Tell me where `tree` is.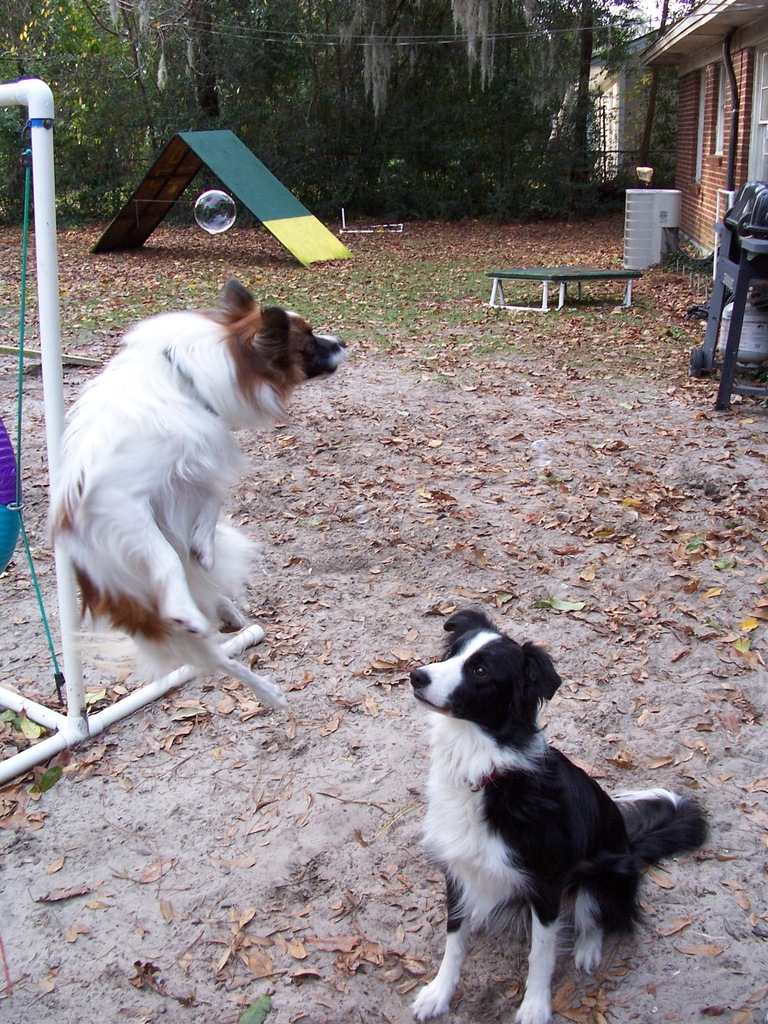
`tree` is at l=184, t=0, r=397, b=252.
